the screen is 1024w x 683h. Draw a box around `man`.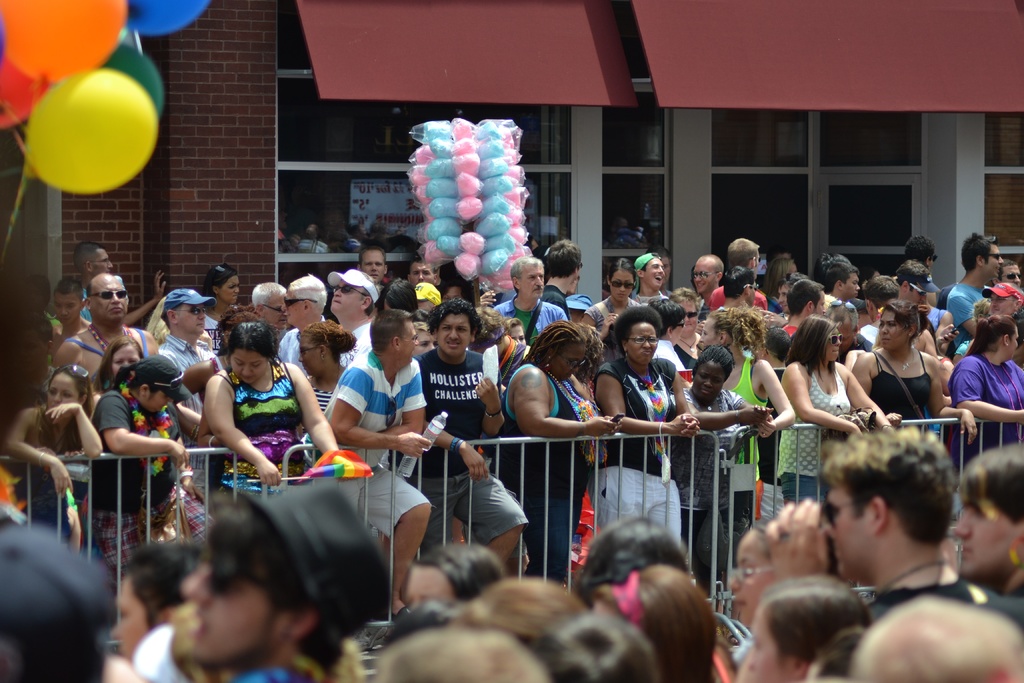
50,273,163,379.
